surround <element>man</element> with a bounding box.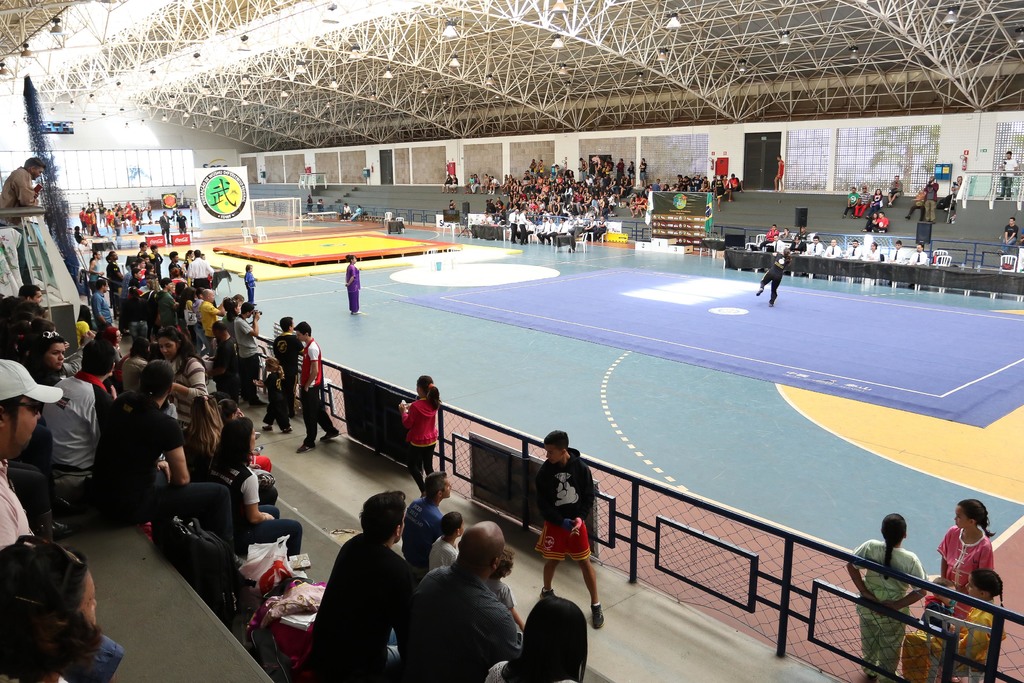
[20,286,45,311].
